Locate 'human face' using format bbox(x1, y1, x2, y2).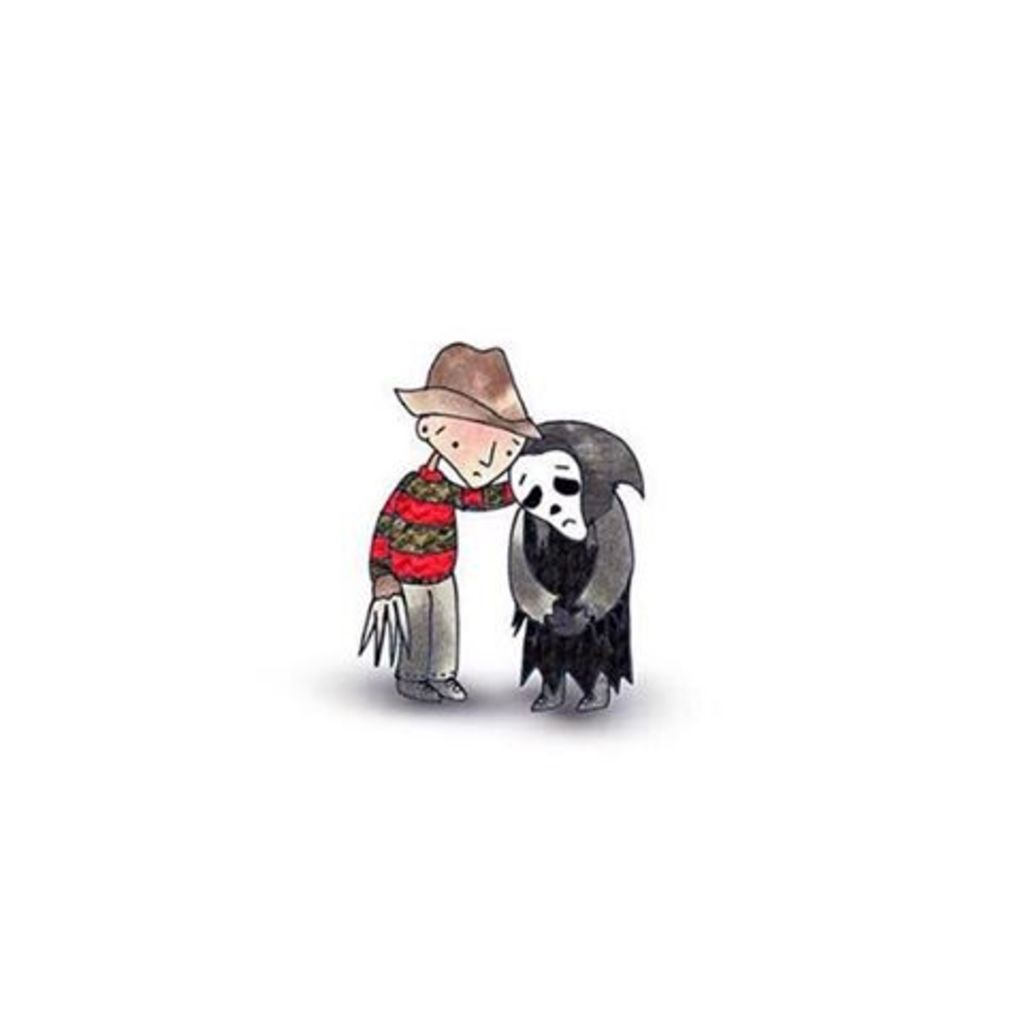
bbox(508, 452, 582, 542).
